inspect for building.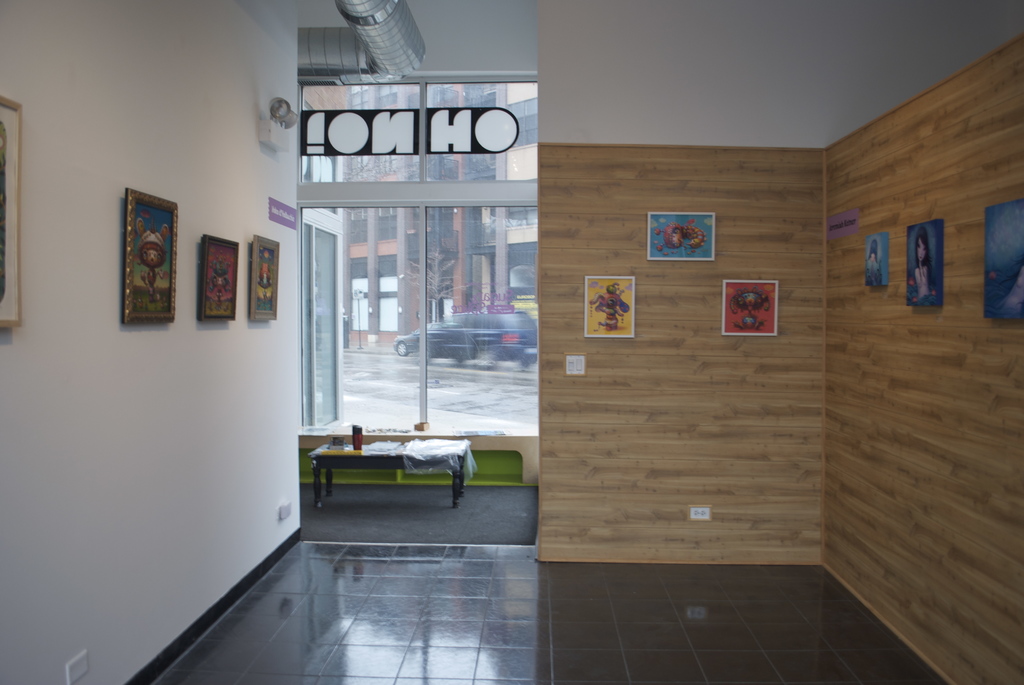
Inspection: locate(0, 0, 1023, 684).
